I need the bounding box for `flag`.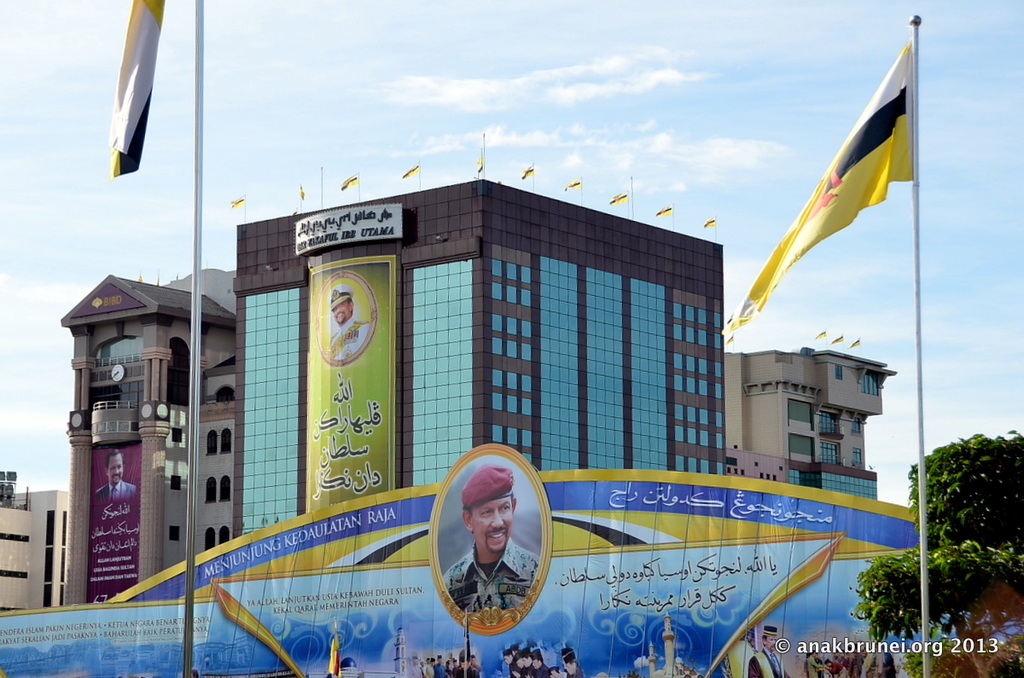
Here it is: 327,624,346,677.
